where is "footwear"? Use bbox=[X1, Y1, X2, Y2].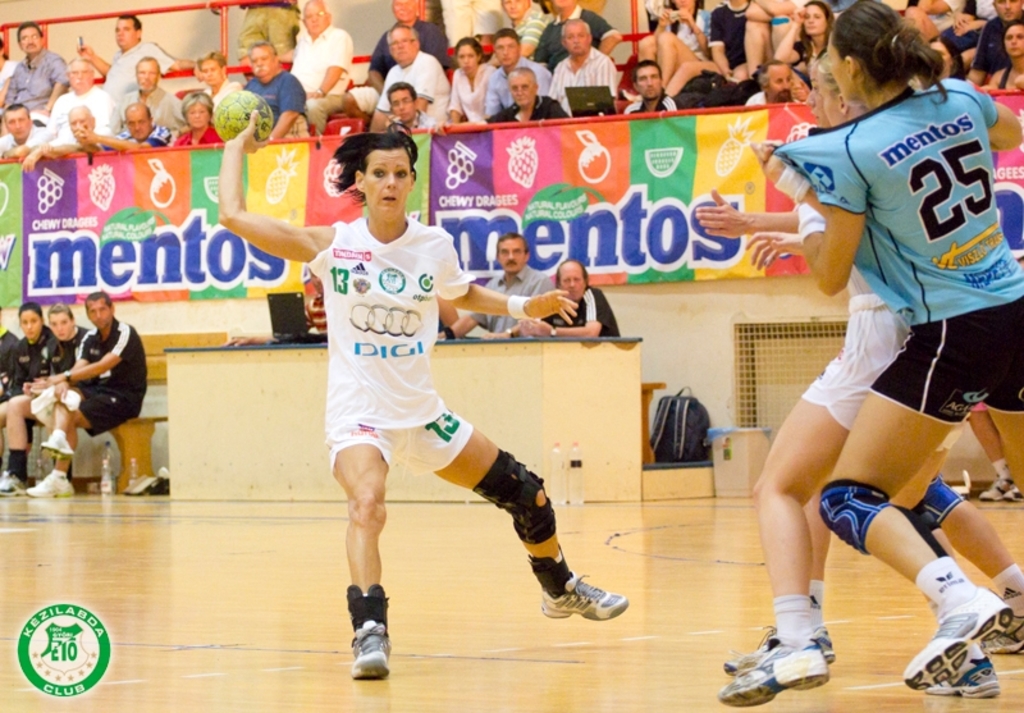
bbox=[347, 617, 393, 682].
